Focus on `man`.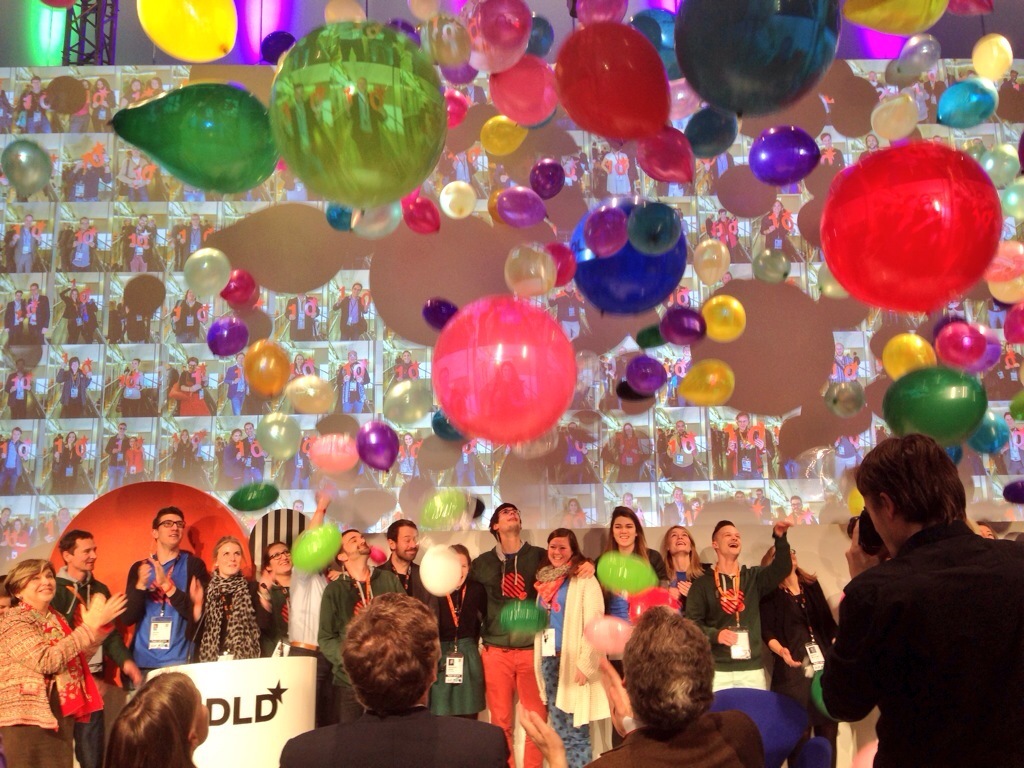
Focused at (left=334, top=277, right=367, bottom=340).
